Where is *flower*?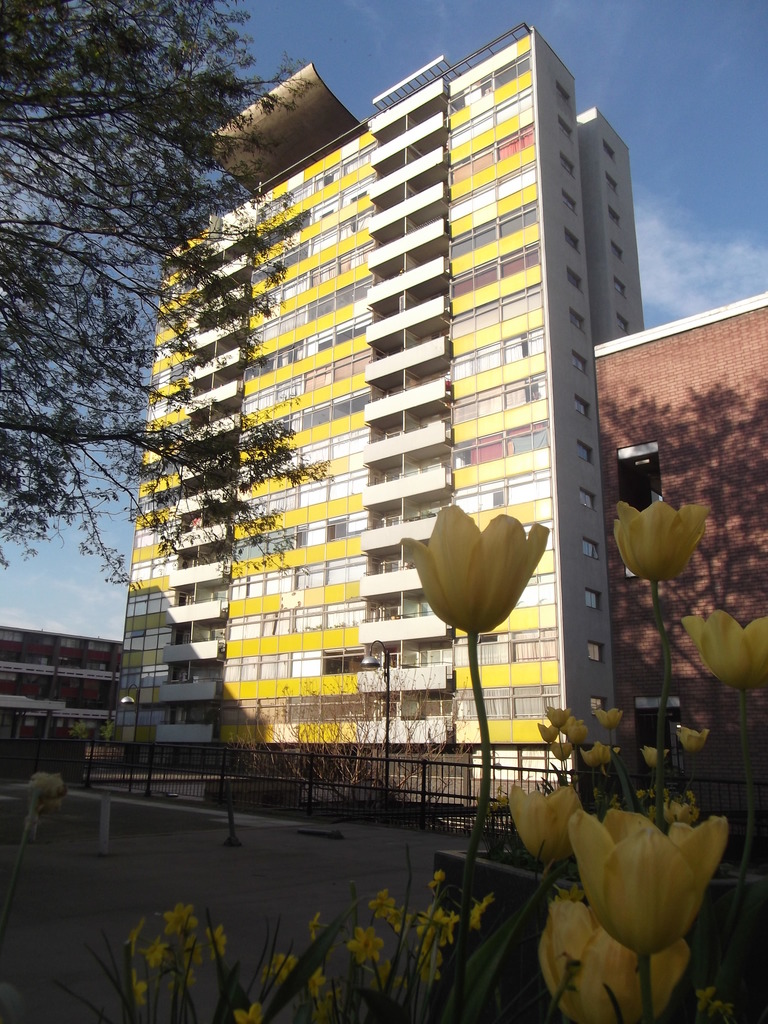
(left=644, top=744, right=672, bottom=764).
